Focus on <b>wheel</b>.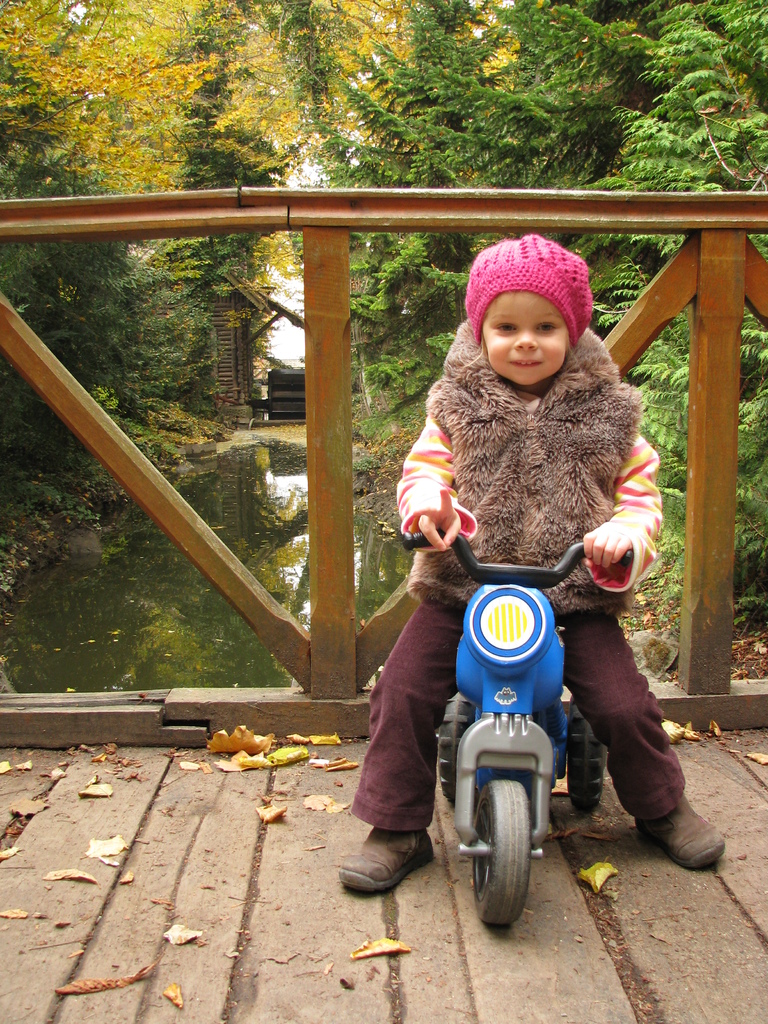
Focused at Rect(475, 772, 556, 911).
